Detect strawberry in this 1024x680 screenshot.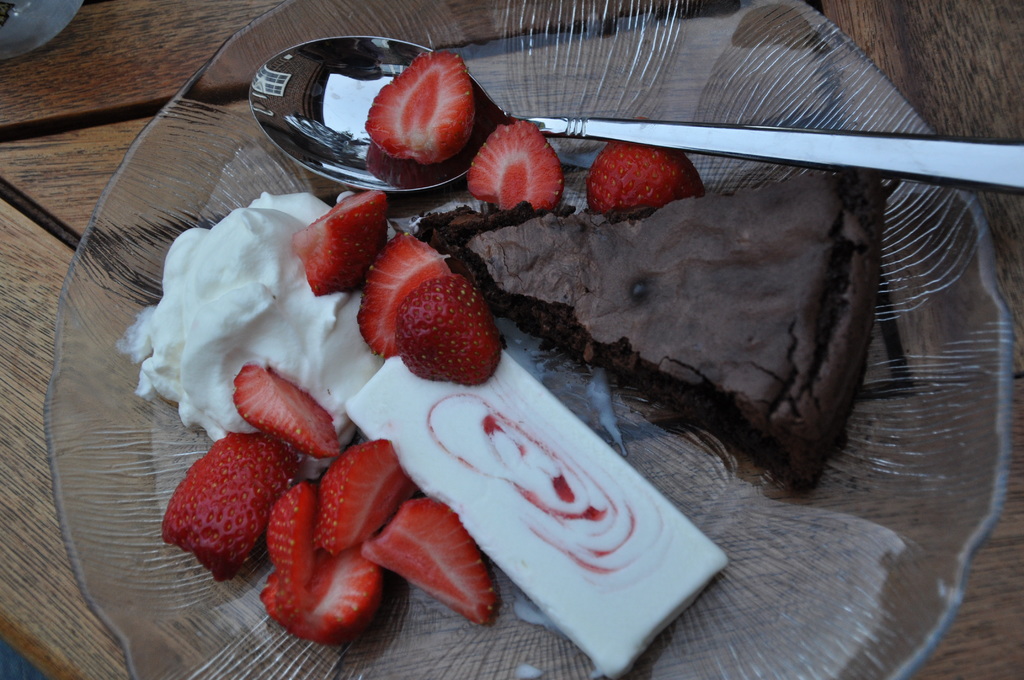
Detection: detection(362, 44, 477, 168).
